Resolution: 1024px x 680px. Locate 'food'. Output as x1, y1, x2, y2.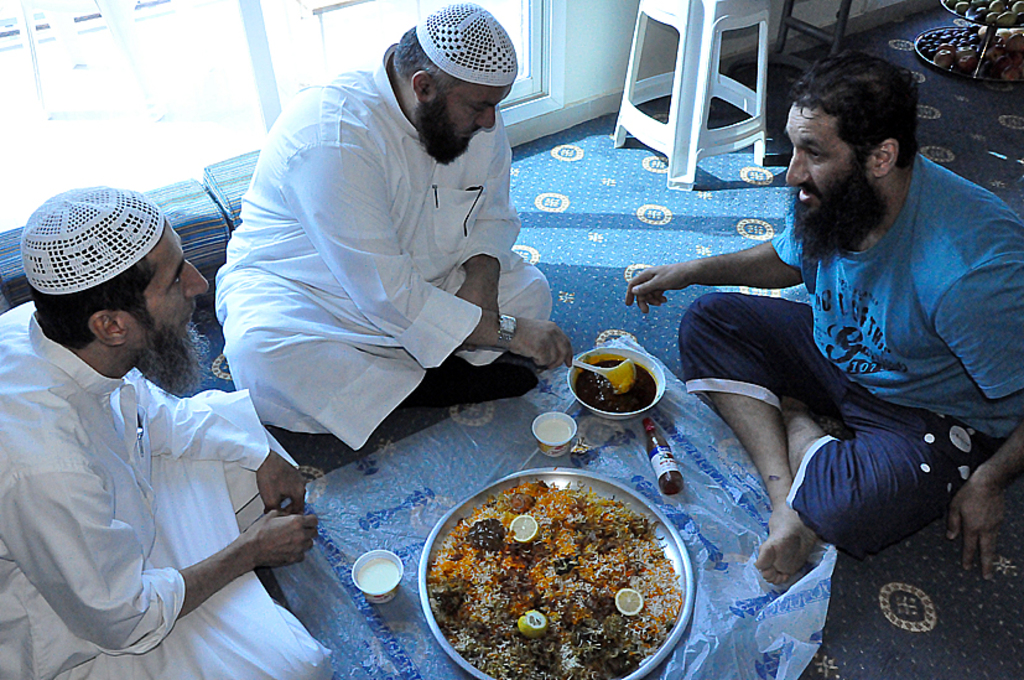
594, 359, 619, 368.
